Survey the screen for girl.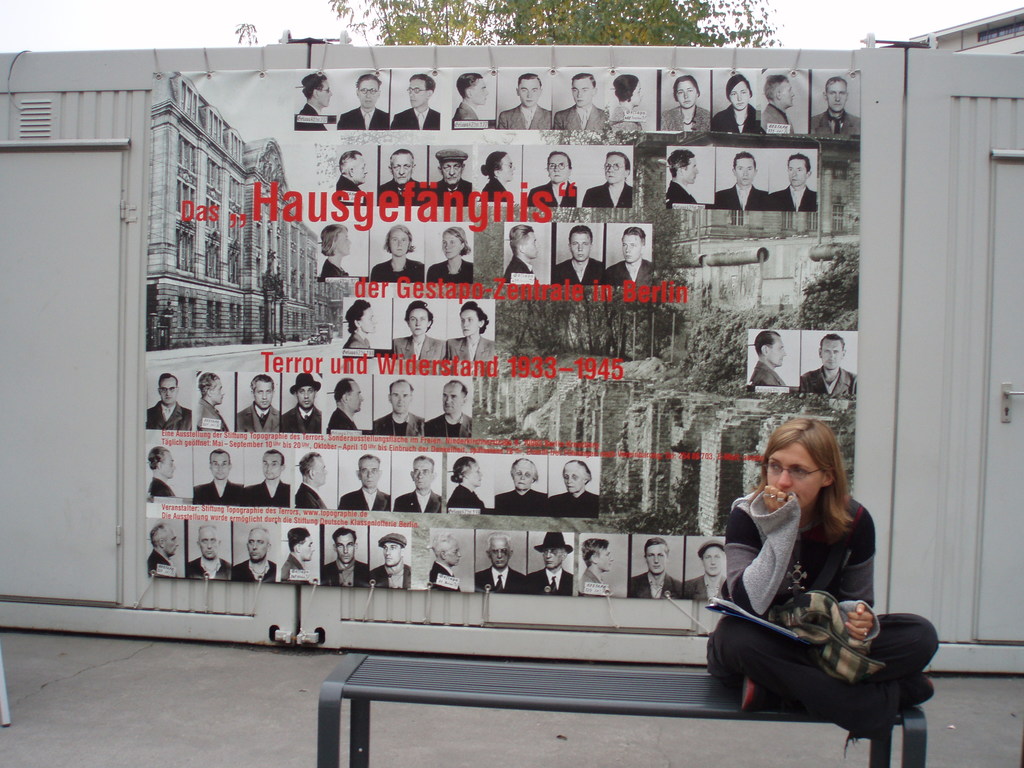
Survey found: (x1=700, y1=410, x2=932, y2=754).
